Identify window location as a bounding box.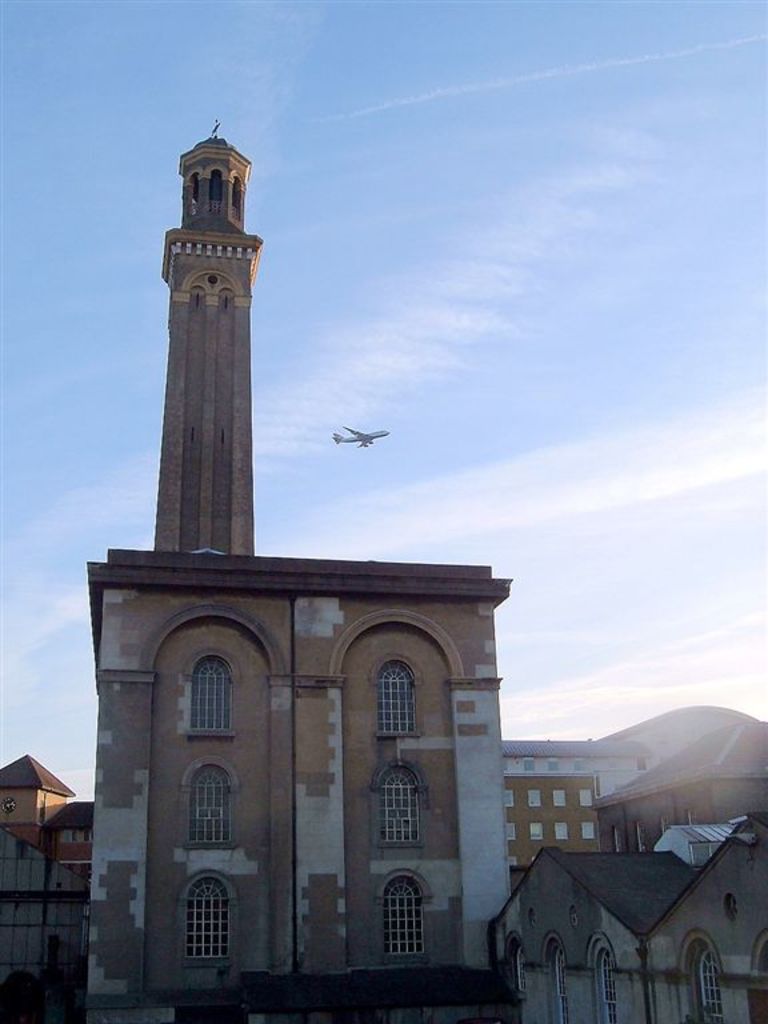
l=612, t=827, r=623, b=855.
